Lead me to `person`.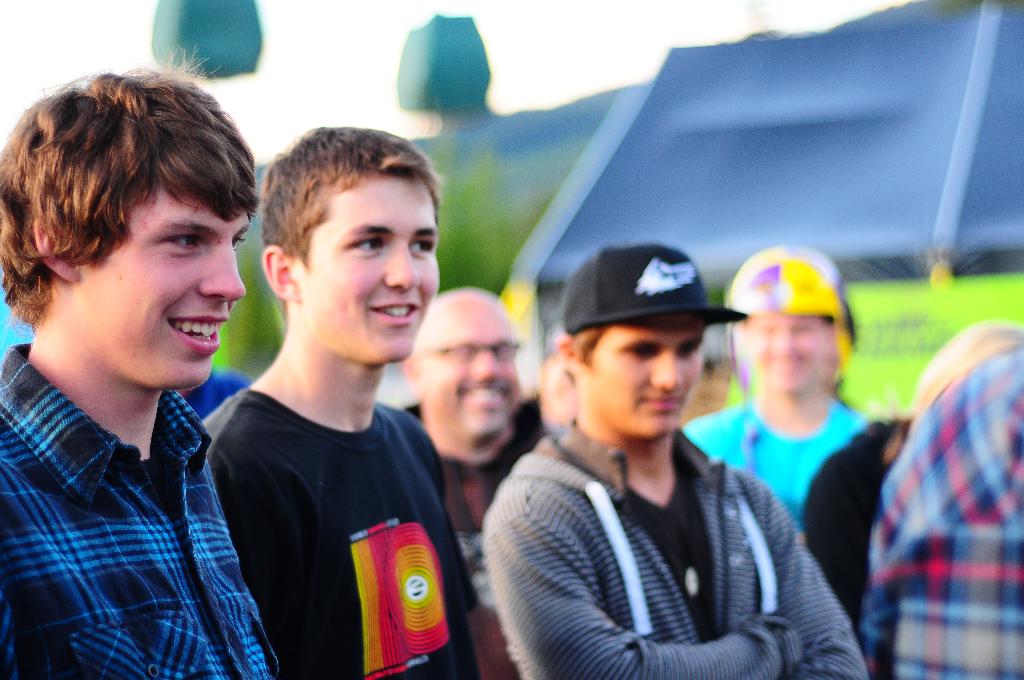
Lead to box=[856, 346, 1023, 679].
